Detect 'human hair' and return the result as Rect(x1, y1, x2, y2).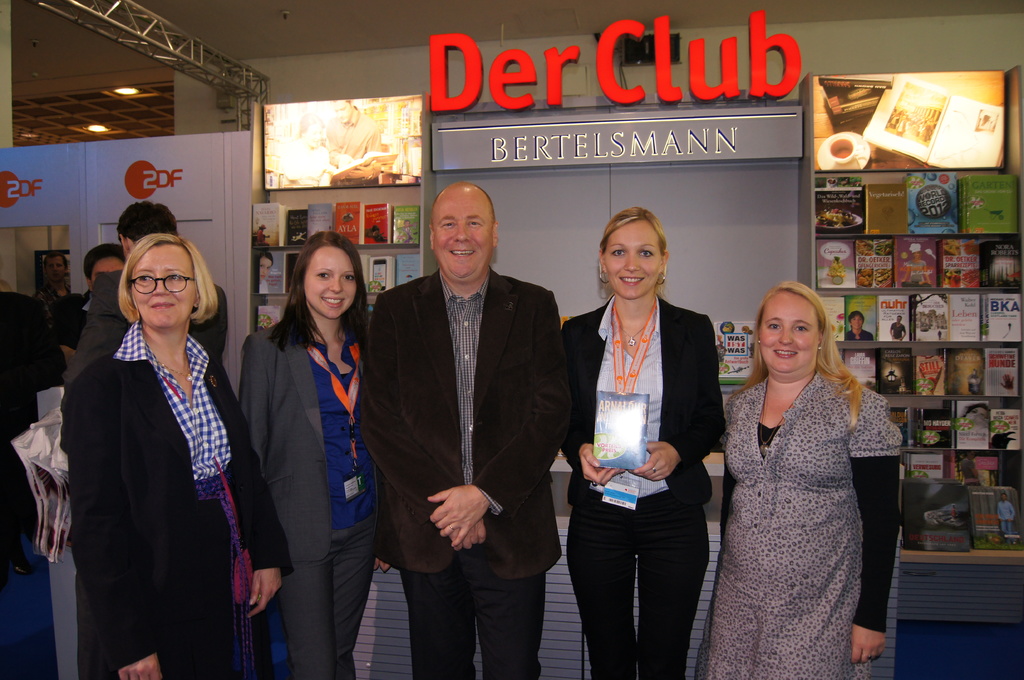
Rect(604, 204, 668, 300).
